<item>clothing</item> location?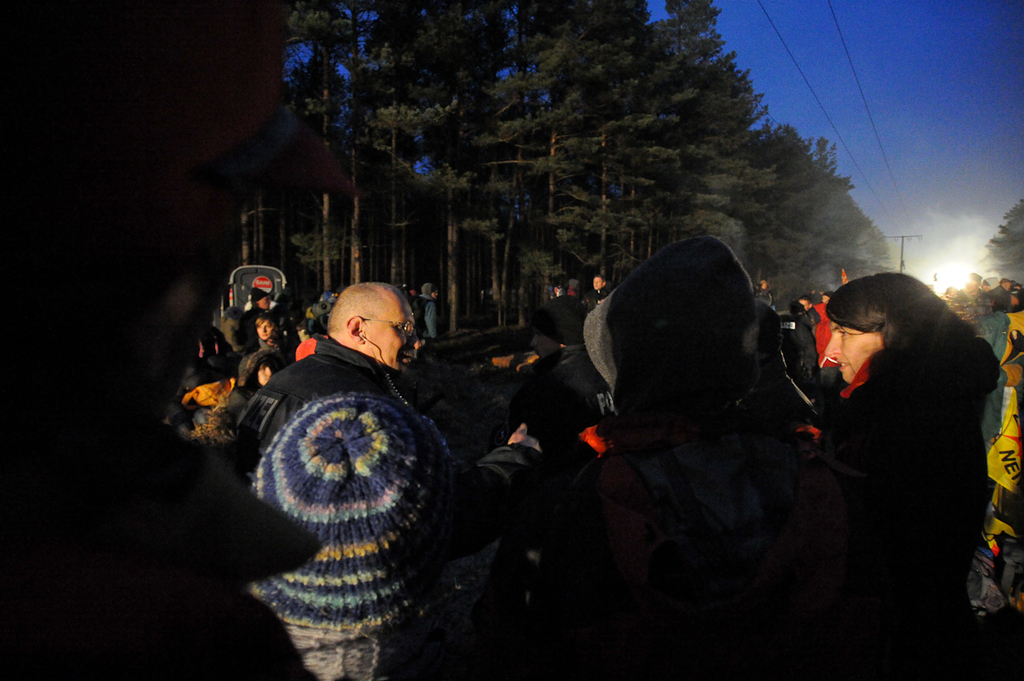
bbox=[222, 307, 460, 652]
